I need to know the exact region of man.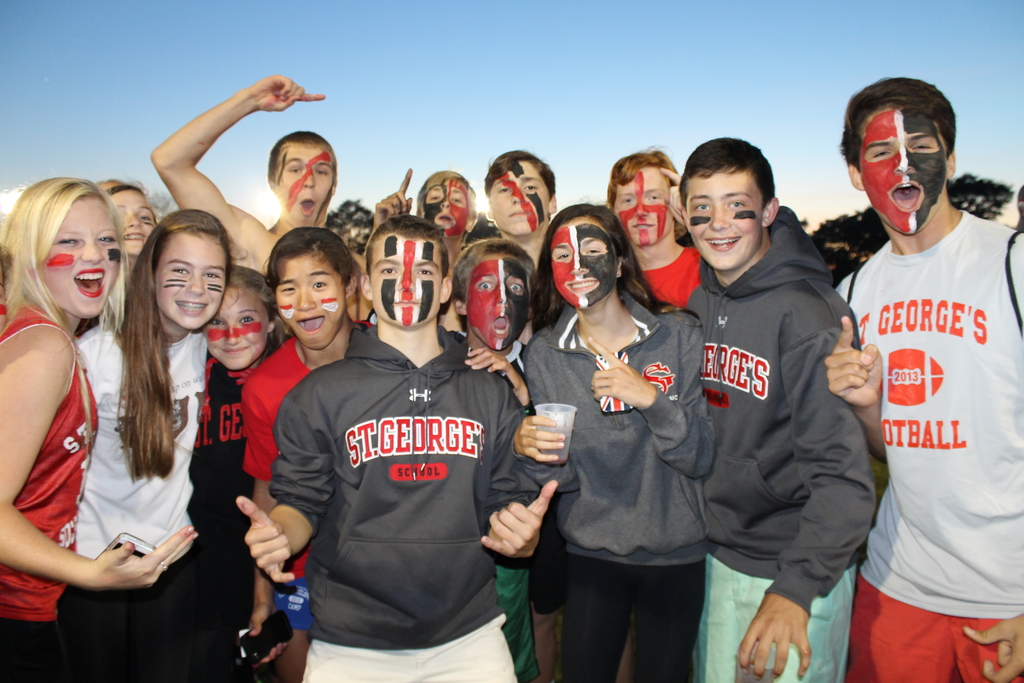
Region: [668,117,890,670].
